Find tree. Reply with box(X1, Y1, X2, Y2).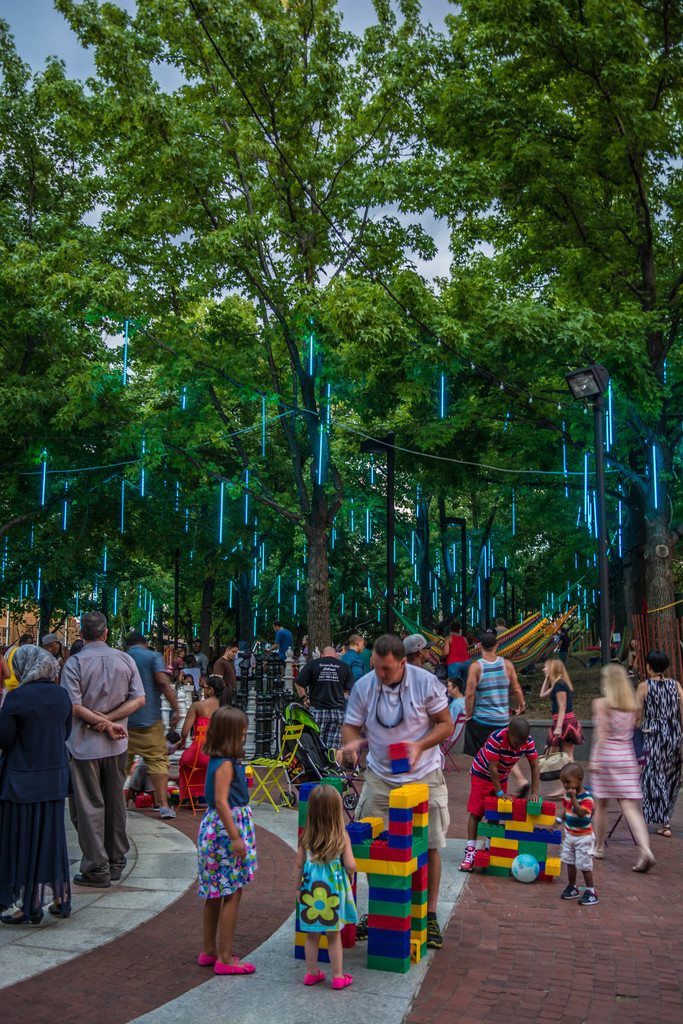
box(318, 3, 682, 659).
